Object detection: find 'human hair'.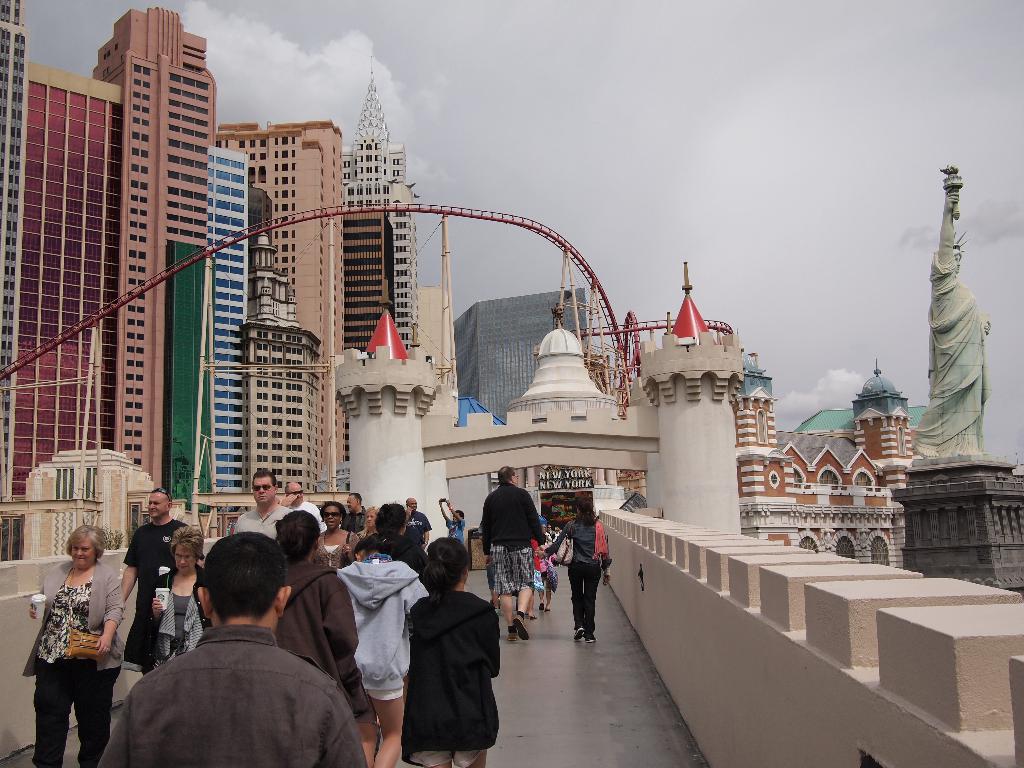
[left=170, top=526, right=205, bottom=564].
